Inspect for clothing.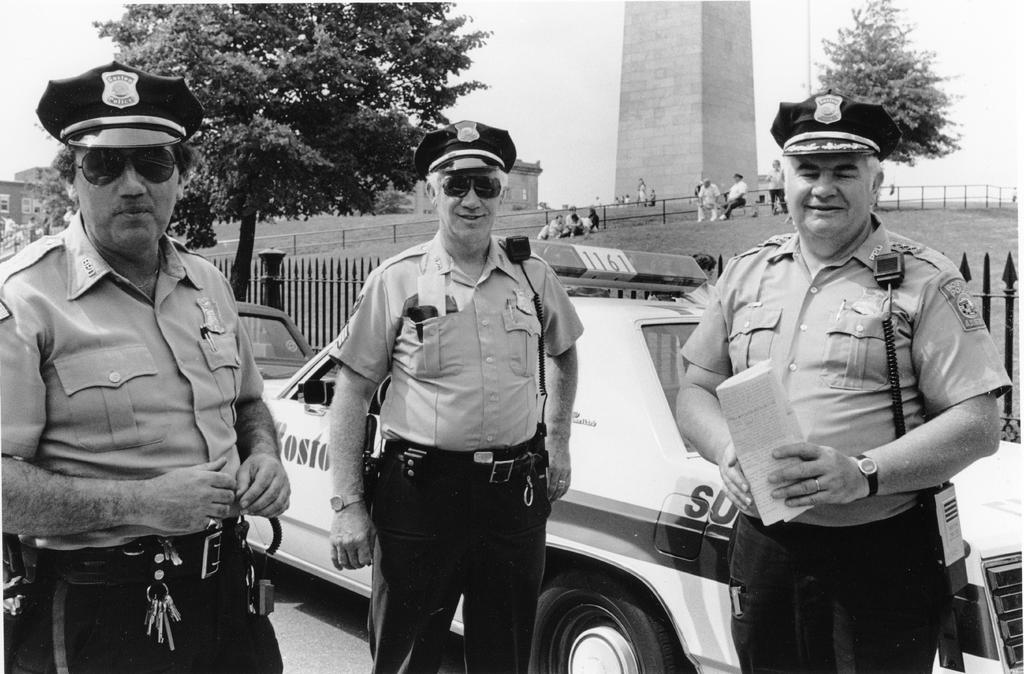
Inspection: left=726, top=177, right=748, bottom=213.
